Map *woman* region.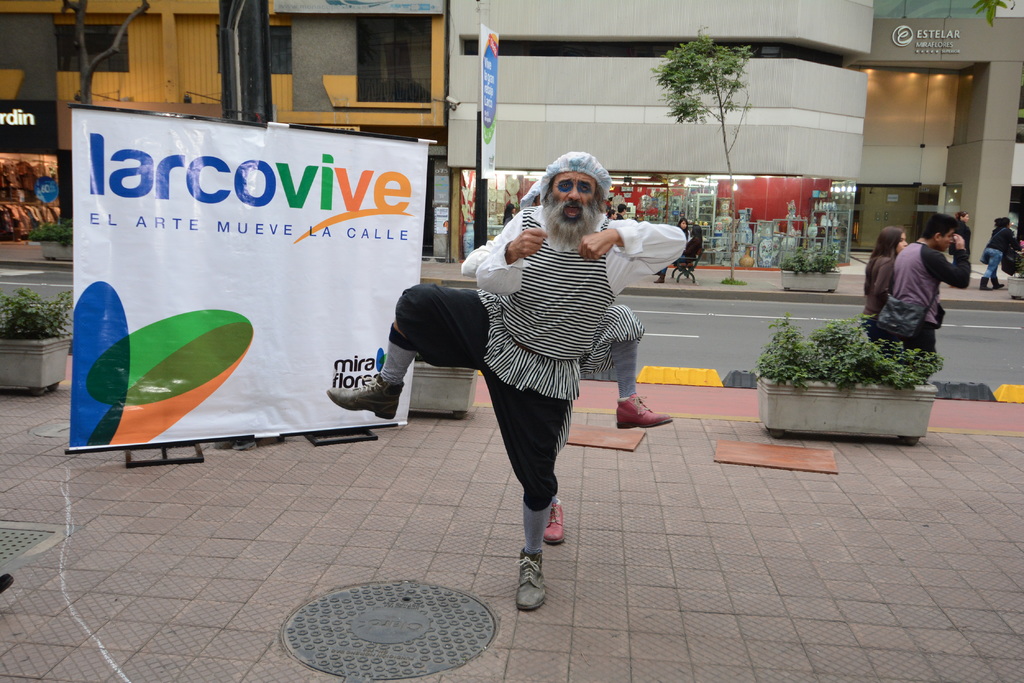
Mapped to l=674, t=216, r=689, b=243.
